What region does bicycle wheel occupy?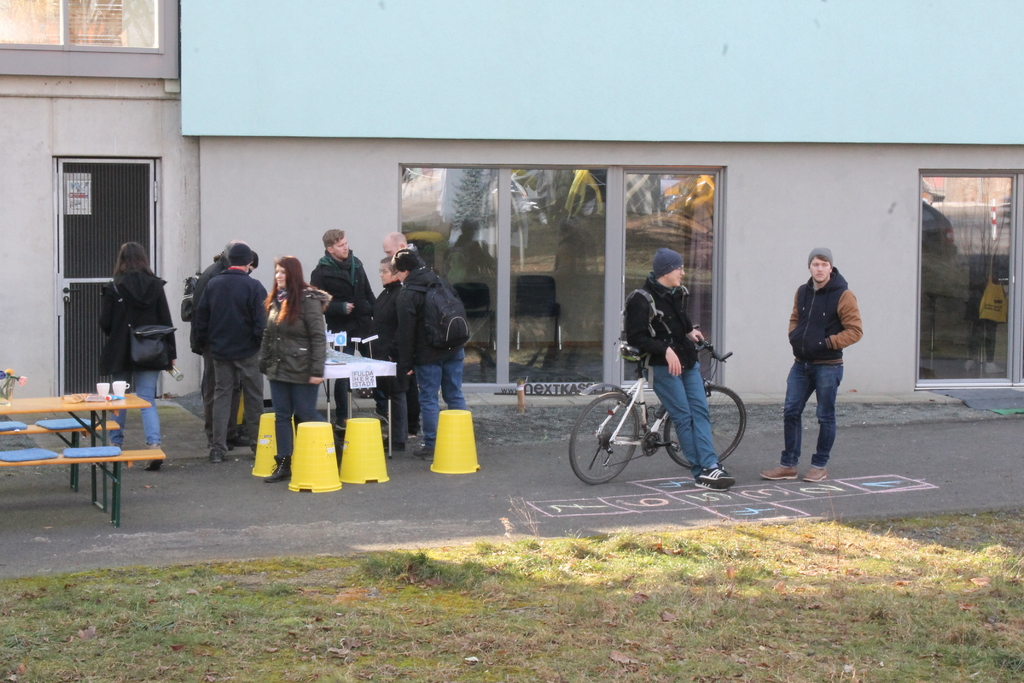
rect(659, 386, 748, 470).
